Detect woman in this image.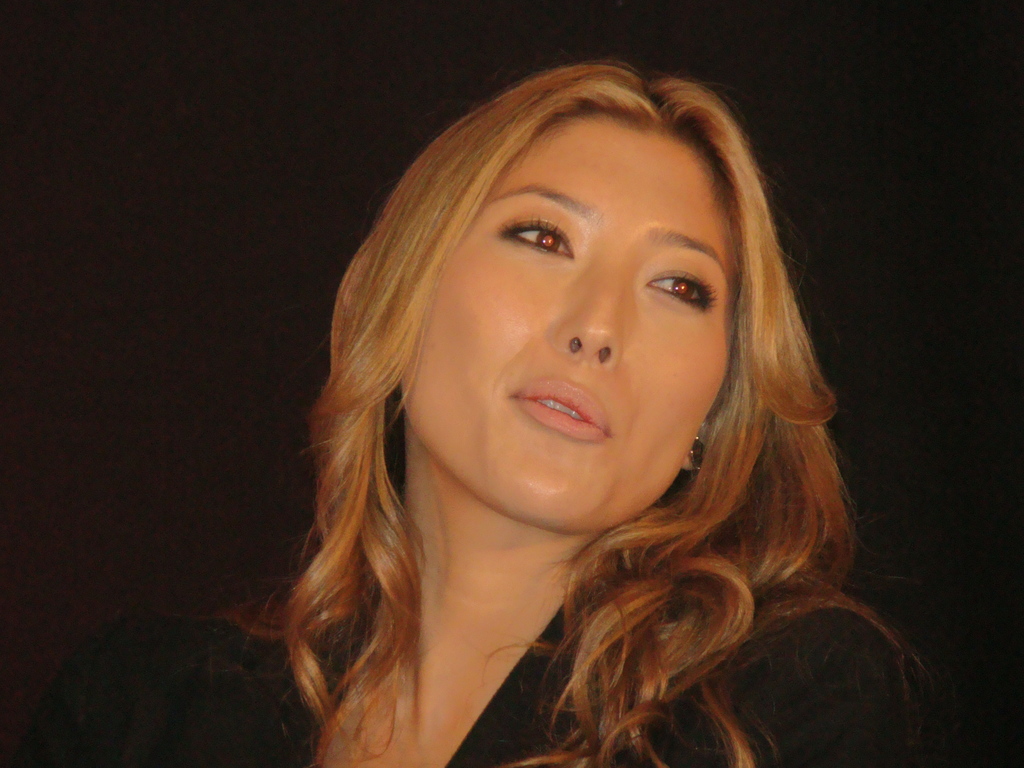
Detection: (x1=230, y1=61, x2=970, y2=767).
